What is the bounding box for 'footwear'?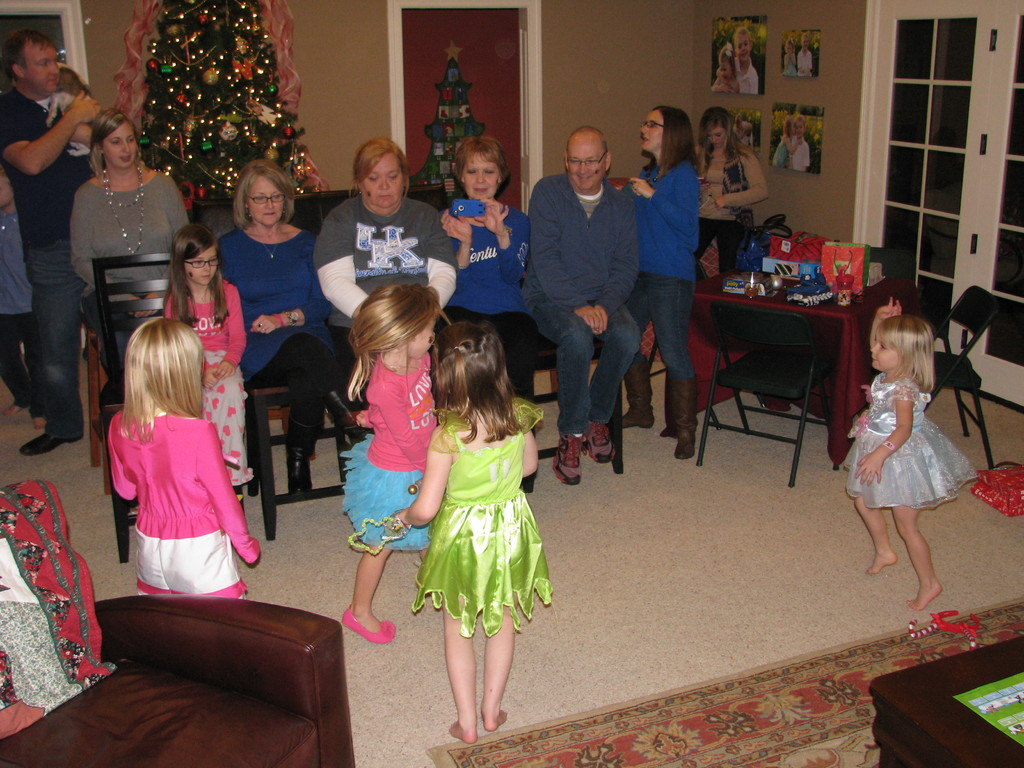
region(341, 605, 397, 645).
